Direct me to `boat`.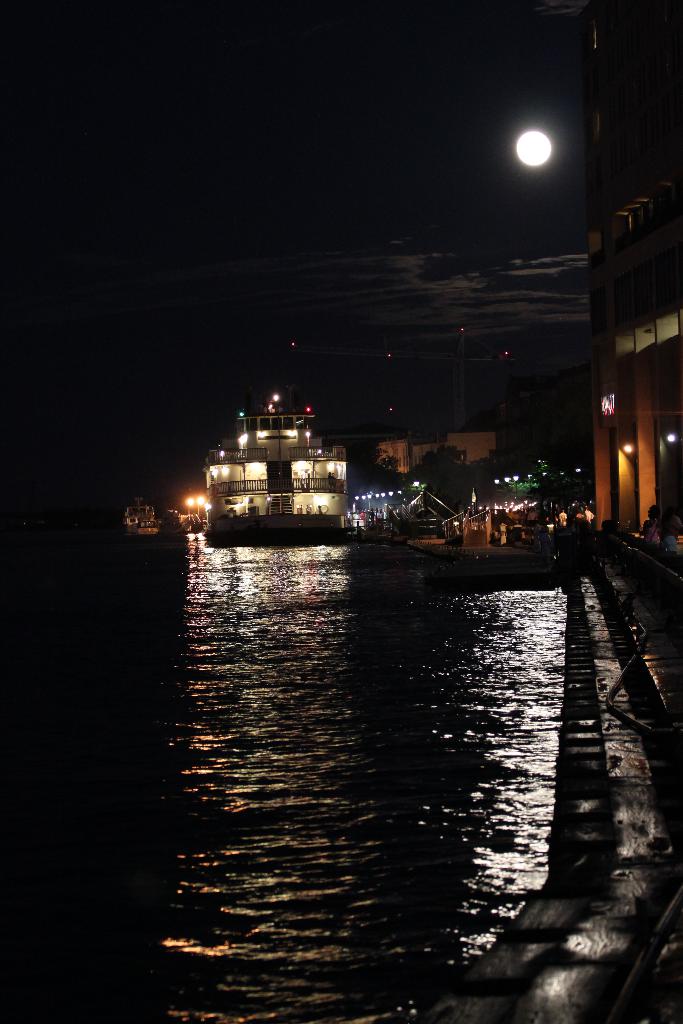
Direction: bbox(119, 500, 165, 540).
